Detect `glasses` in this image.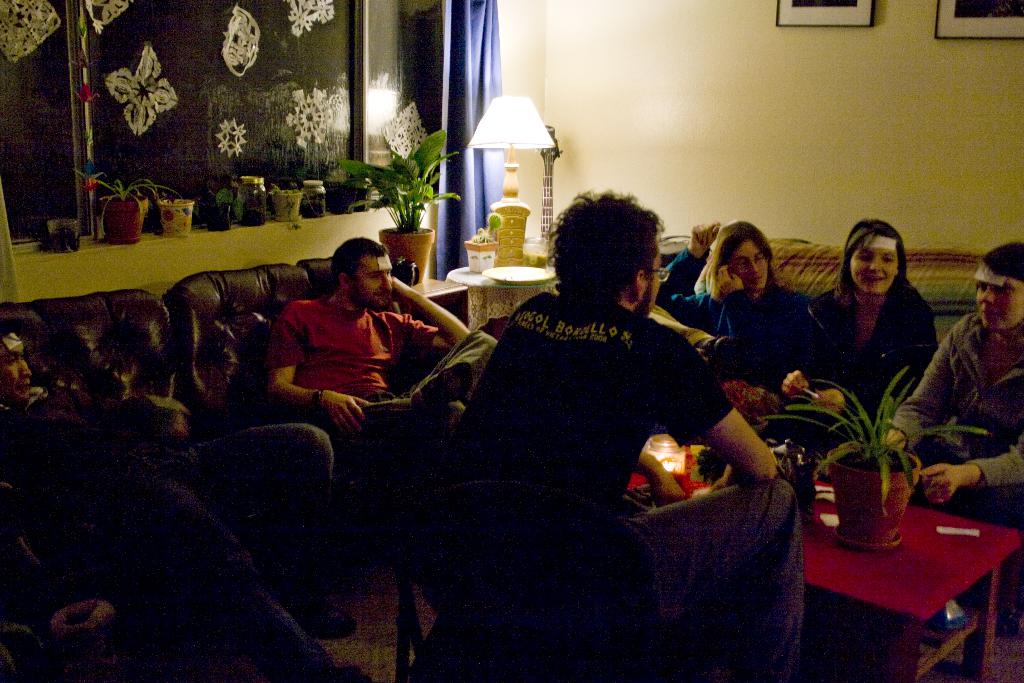
Detection: bbox=(650, 267, 668, 287).
